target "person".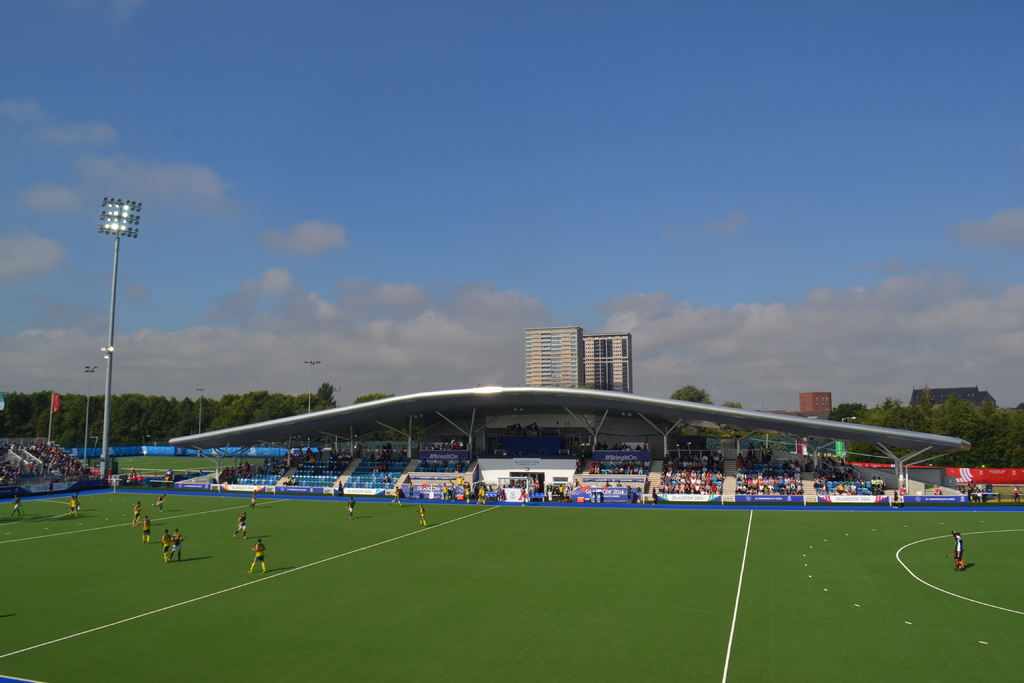
Target region: 152 484 179 513.
